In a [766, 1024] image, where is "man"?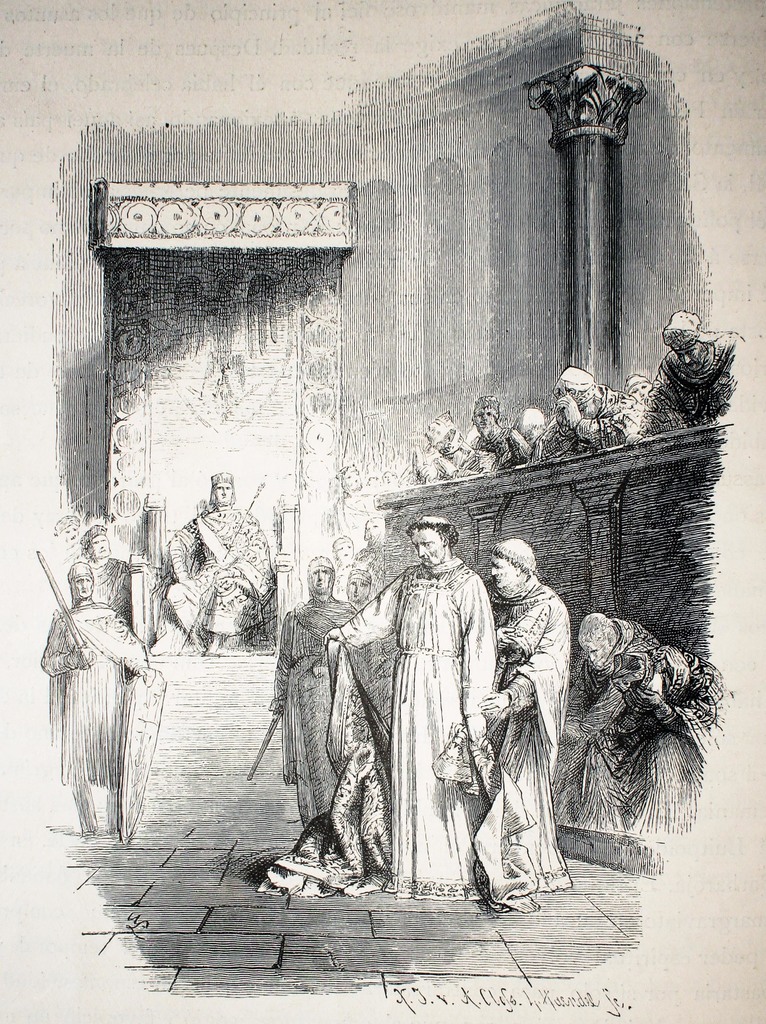
(left=55, top=514, right=79, bottom=566).
